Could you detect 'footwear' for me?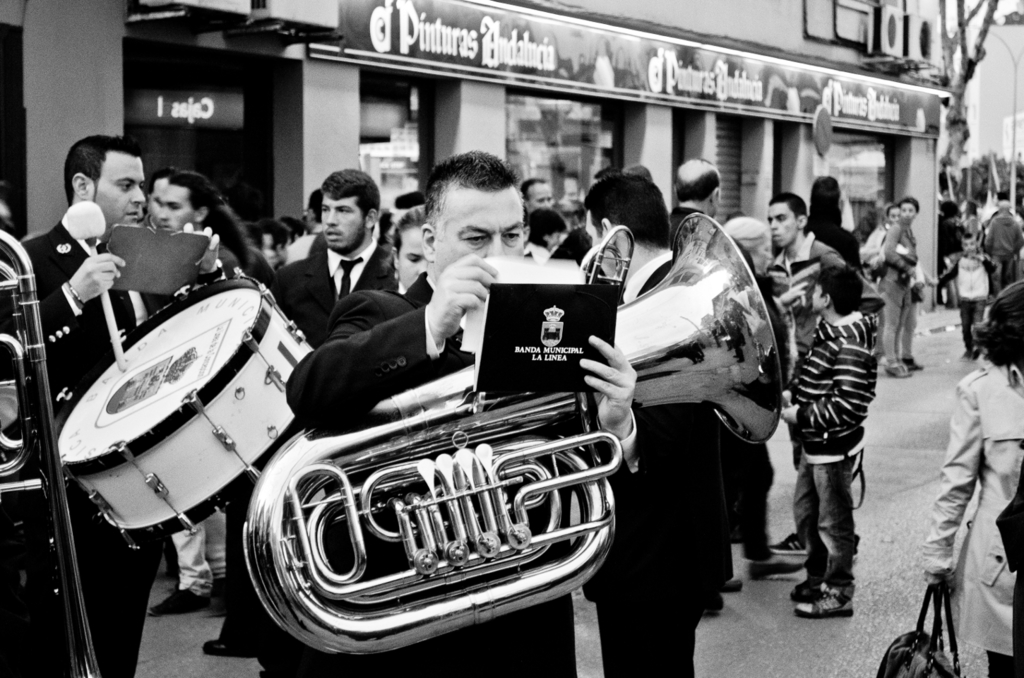
Detection result: (772, 531, 807, 557).
